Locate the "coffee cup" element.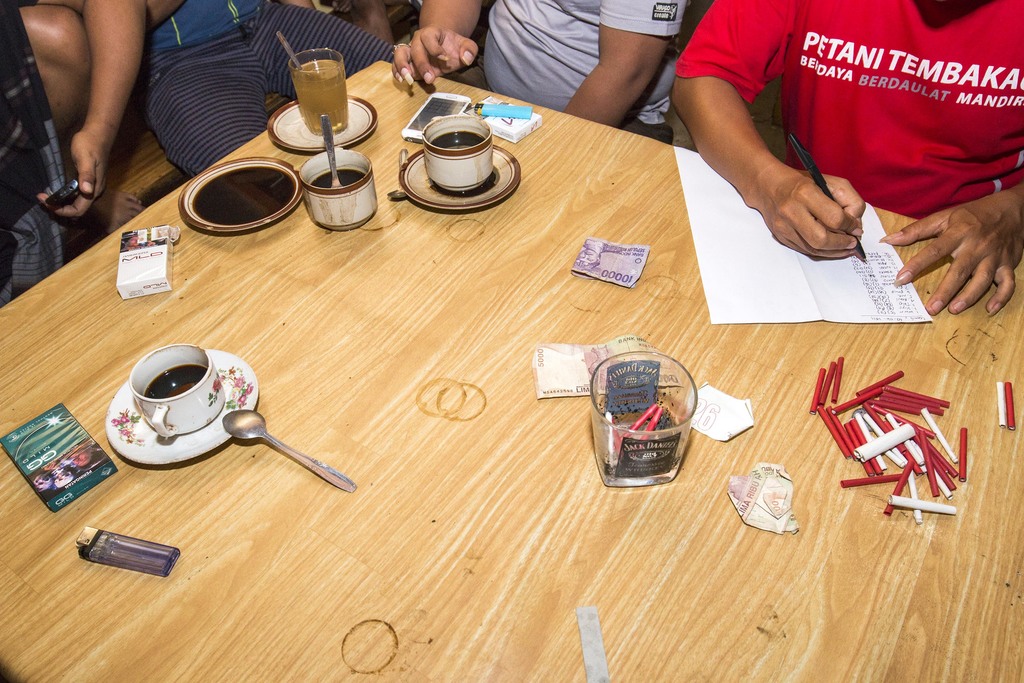
Element bbox: region(421, 111, 493, 193).
